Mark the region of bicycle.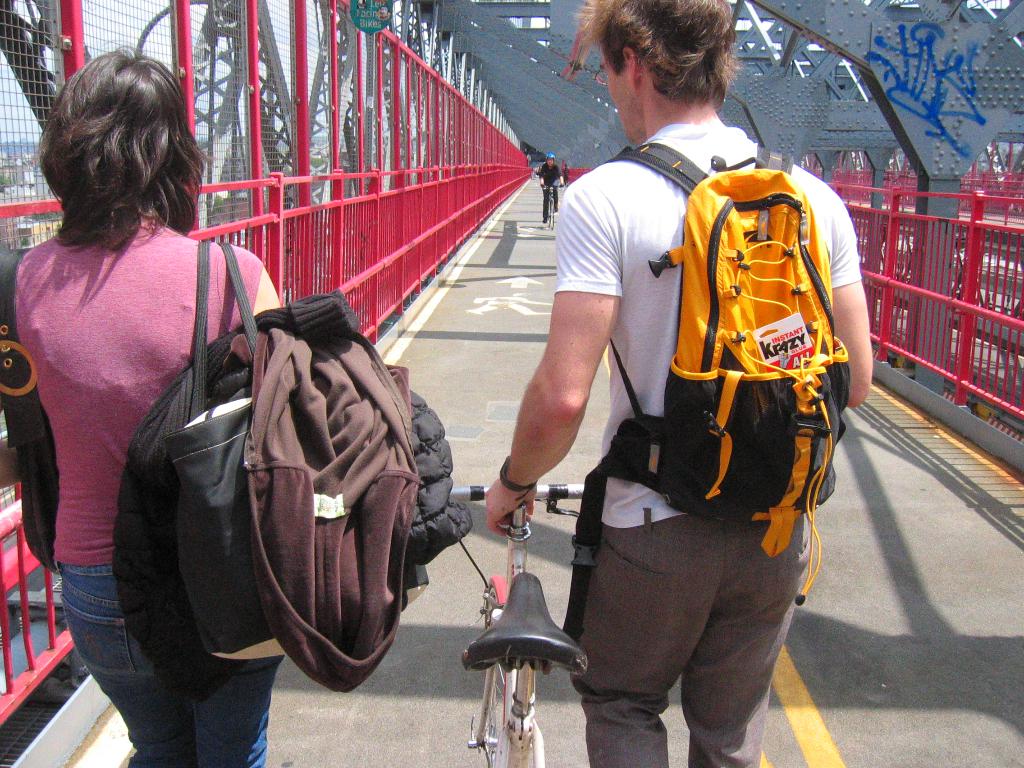
Region: [x1=449, y1=481, x2=584, y2=767].
